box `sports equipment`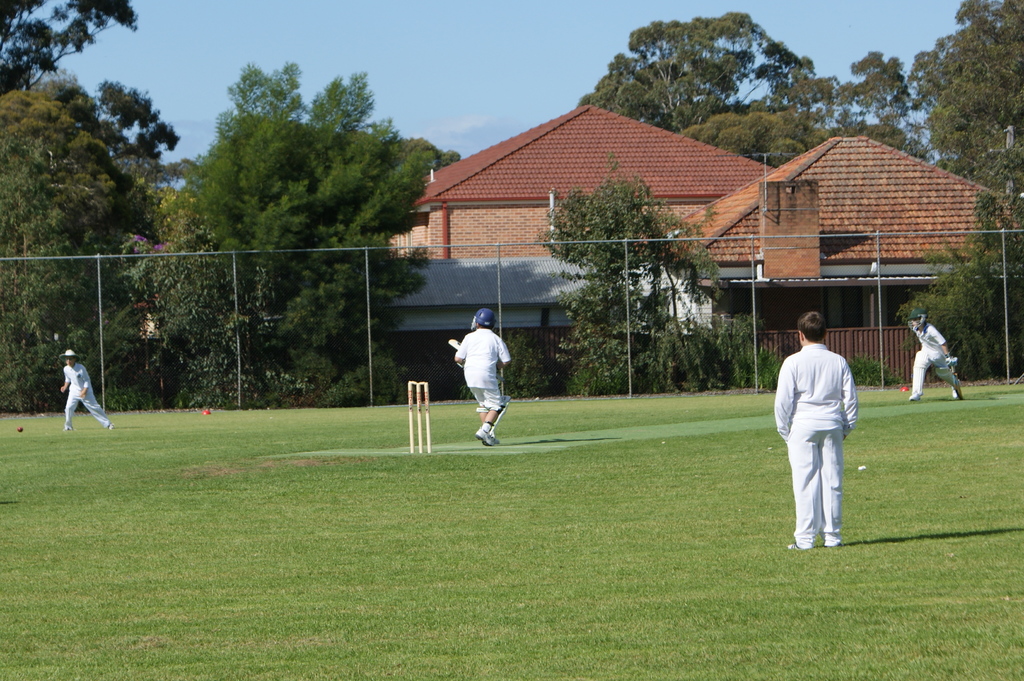
15, 425, 27, 435
